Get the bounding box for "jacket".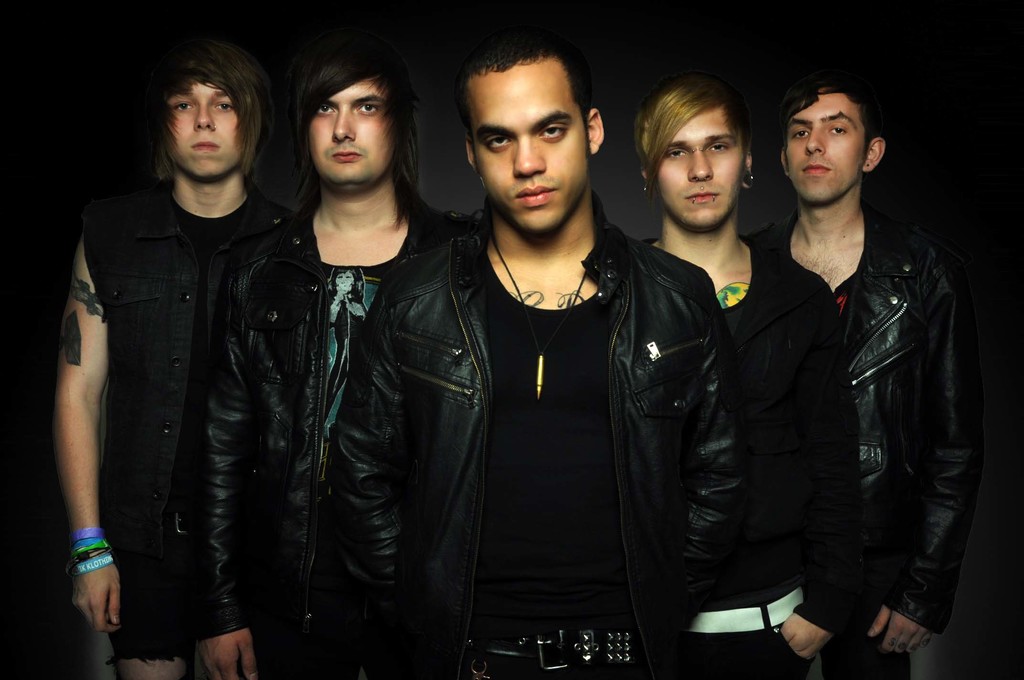
Rect(764, 214, 988, 629).
